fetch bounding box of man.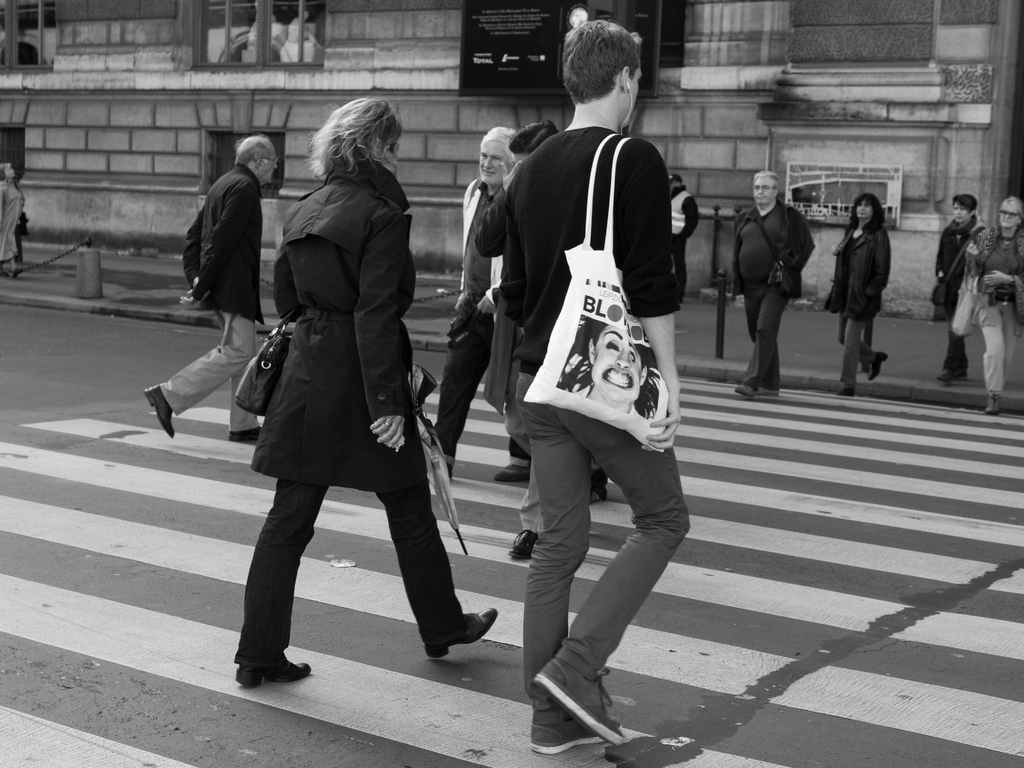
Bbox: select_region(429, 120, 529, 484).
